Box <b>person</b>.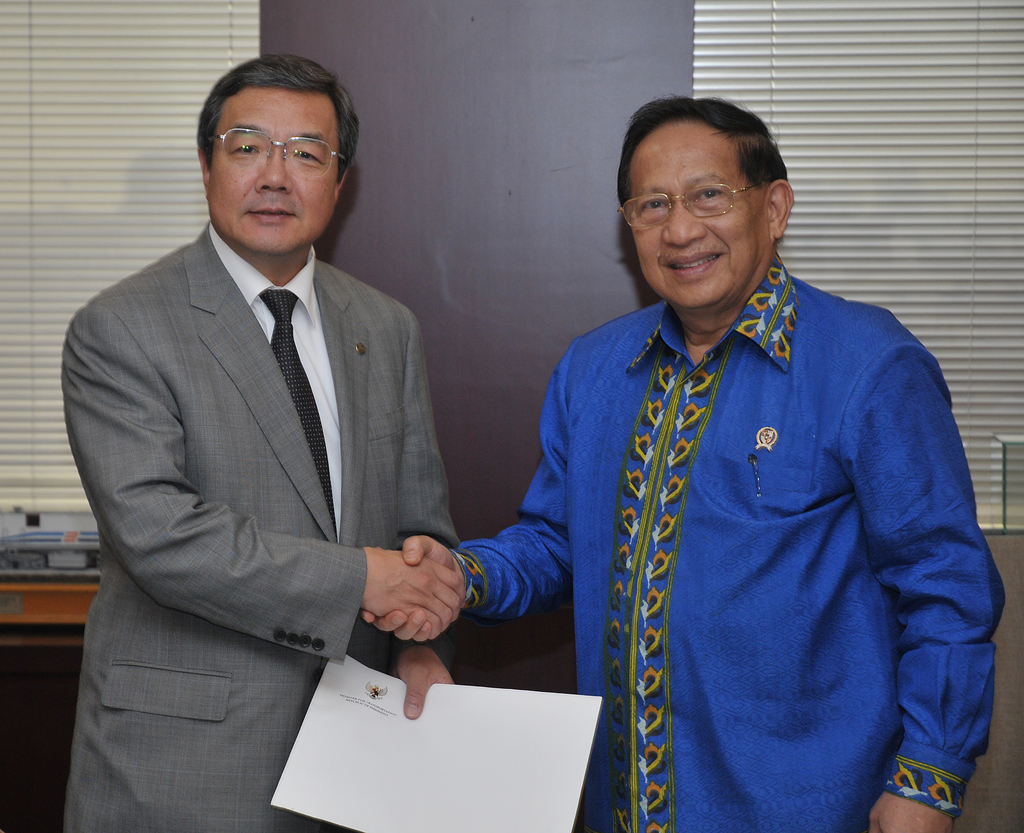
<bbox>365, 95, 1006, 832</bbox>.
